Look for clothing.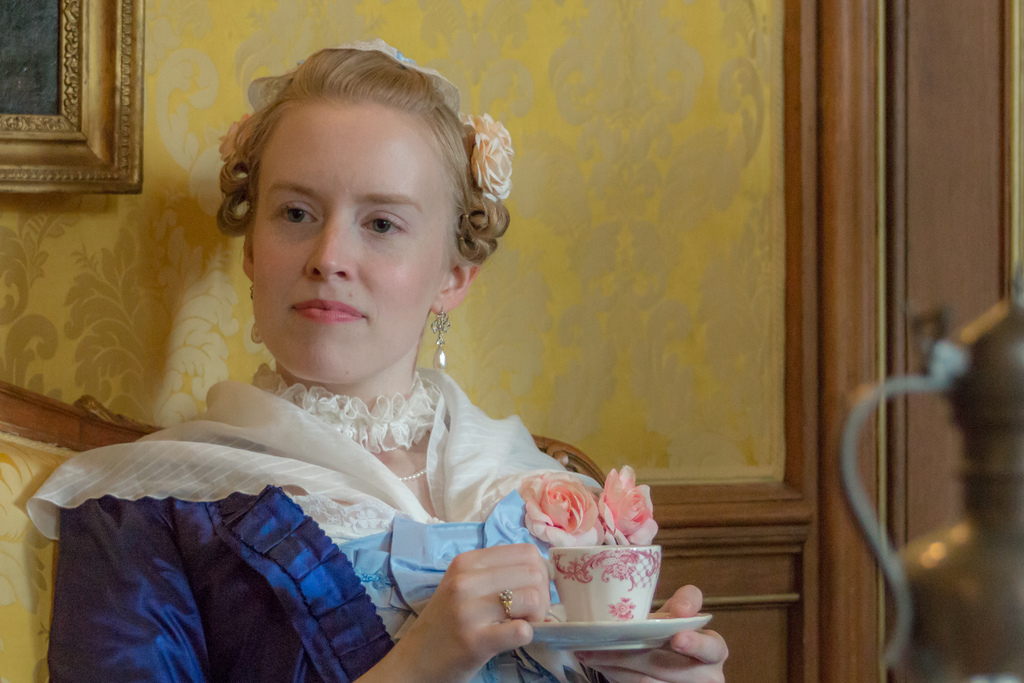
Found: bbox=[61, 271, 612, 648].
